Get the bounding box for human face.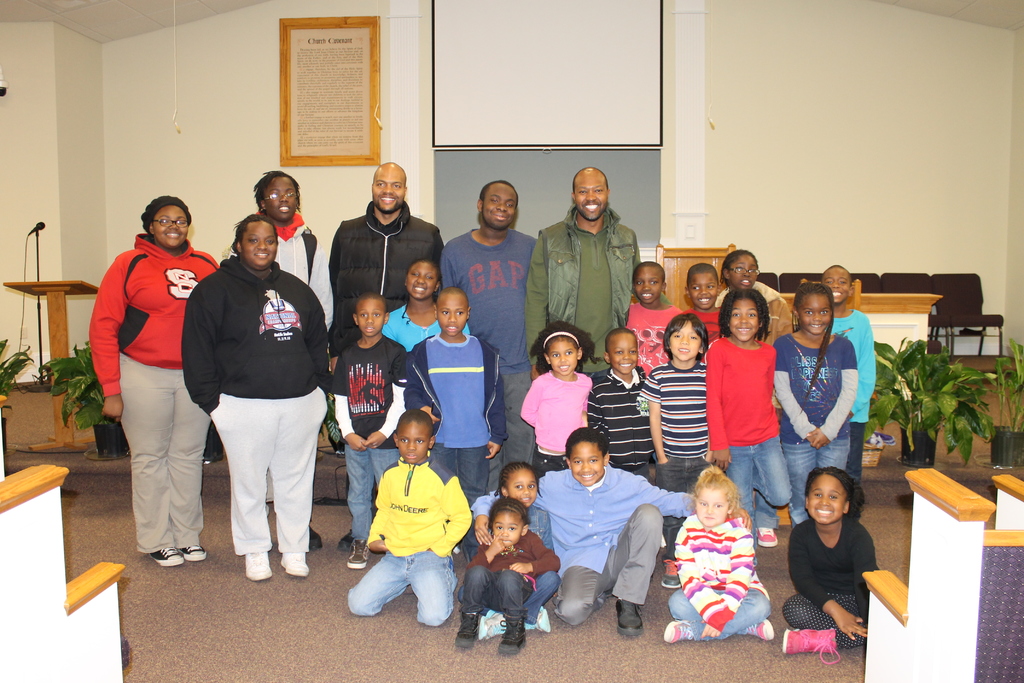
region(726, 299, 762, 341).
